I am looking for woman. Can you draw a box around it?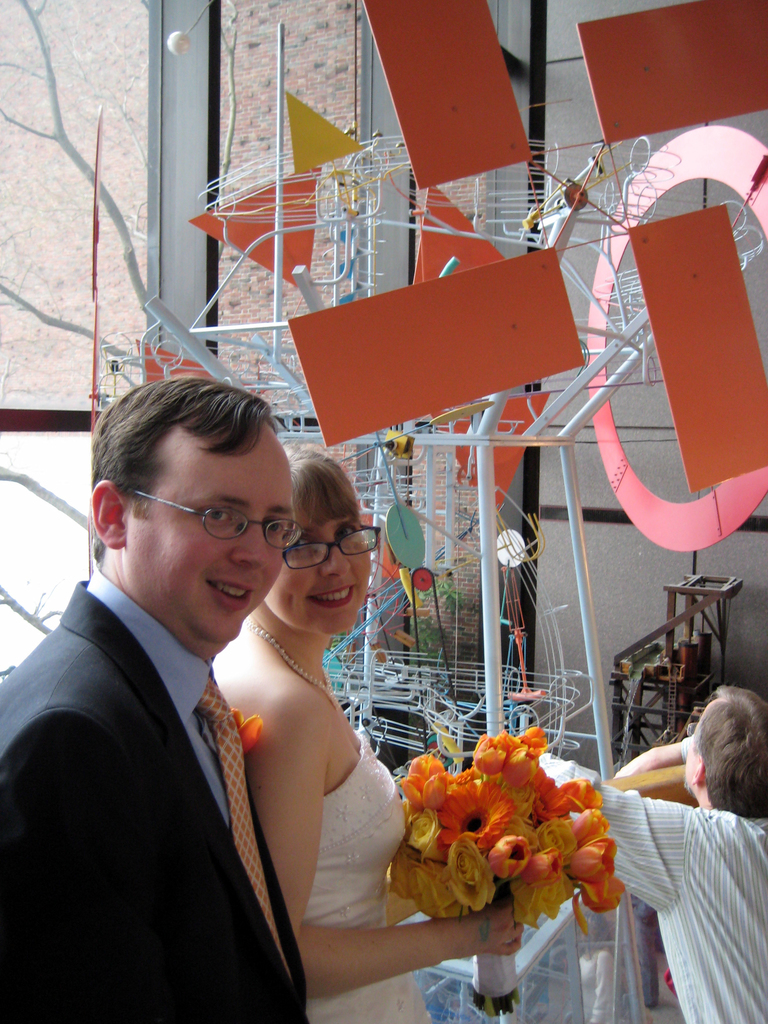
Sure, the bounding box is bbox=(116, 253, 569, 1004).
